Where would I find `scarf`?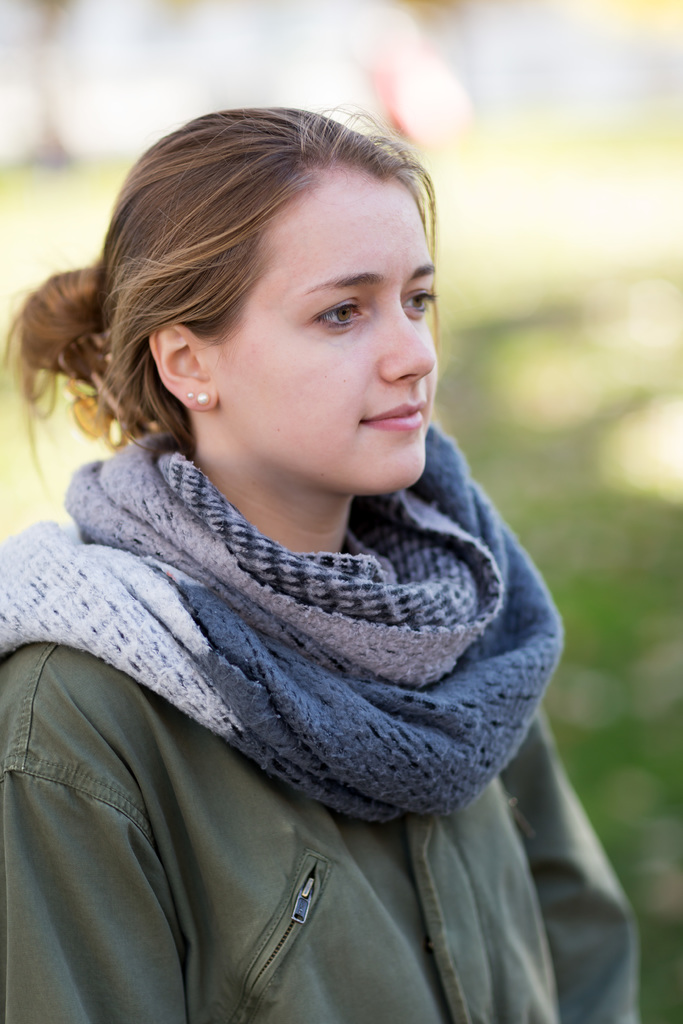
At bbox=[0, 424, 570, 829].
